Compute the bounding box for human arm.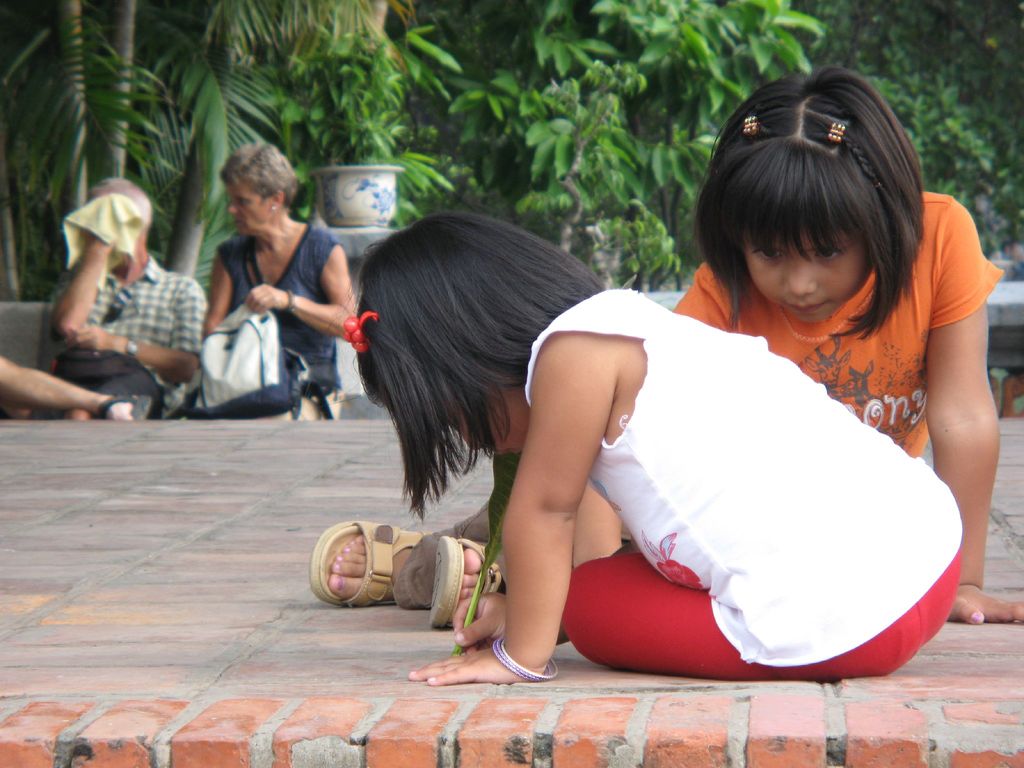
region(47, 225, 118, 346).
